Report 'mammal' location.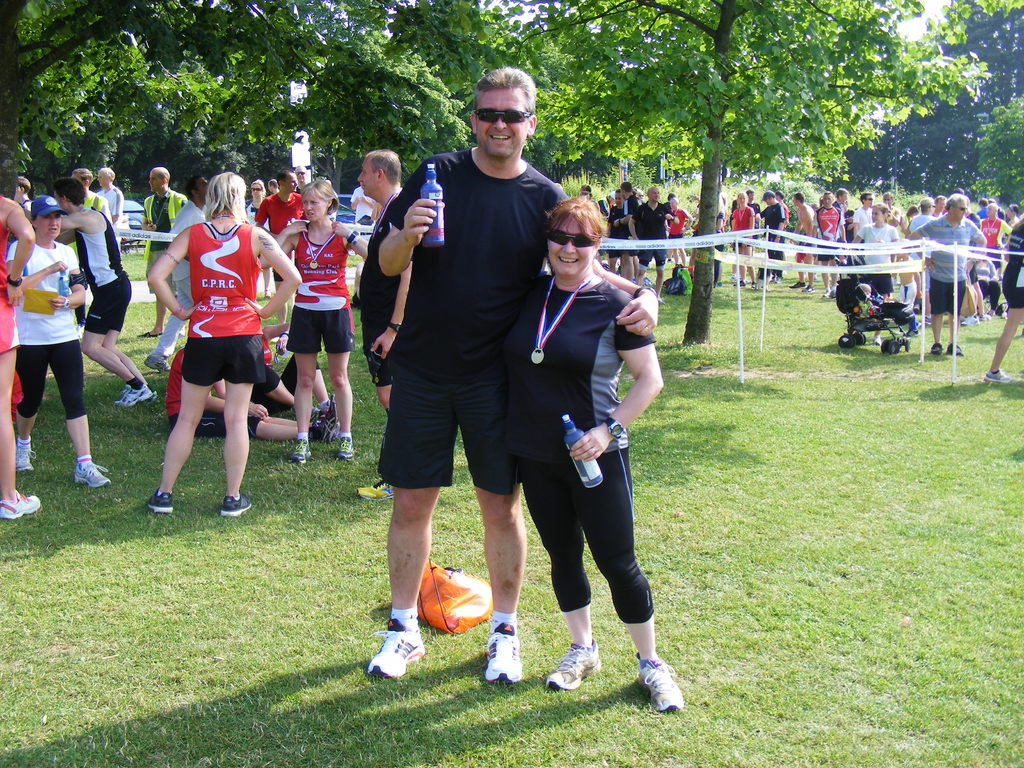
Report: [349,177,376,224].
